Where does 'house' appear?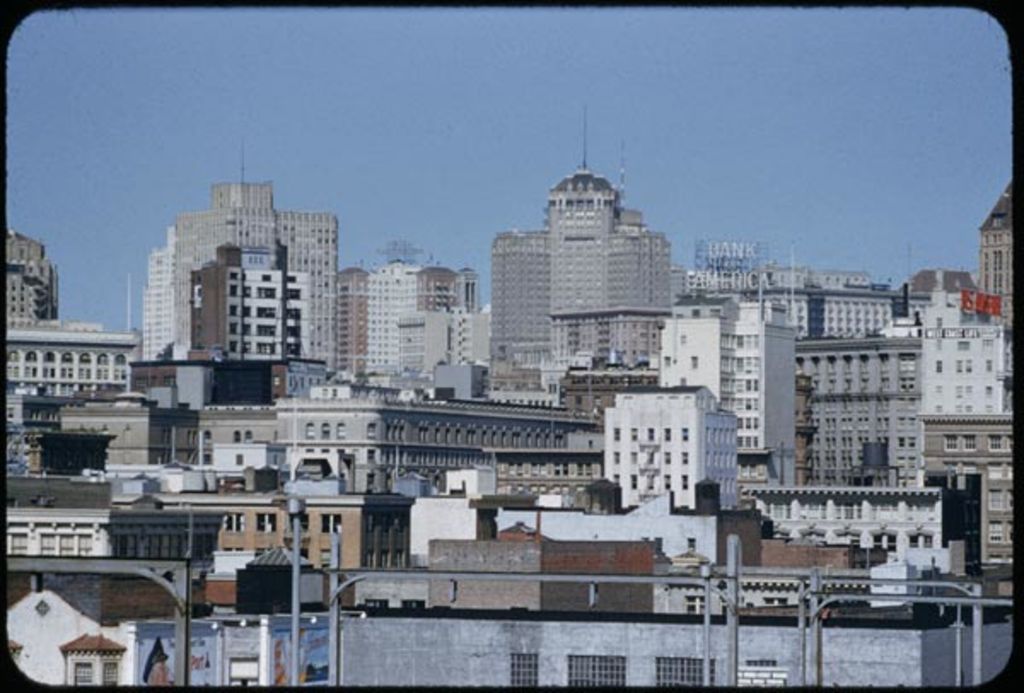
Appears at x1=923, y1=434, x2=1007, y2=606.
